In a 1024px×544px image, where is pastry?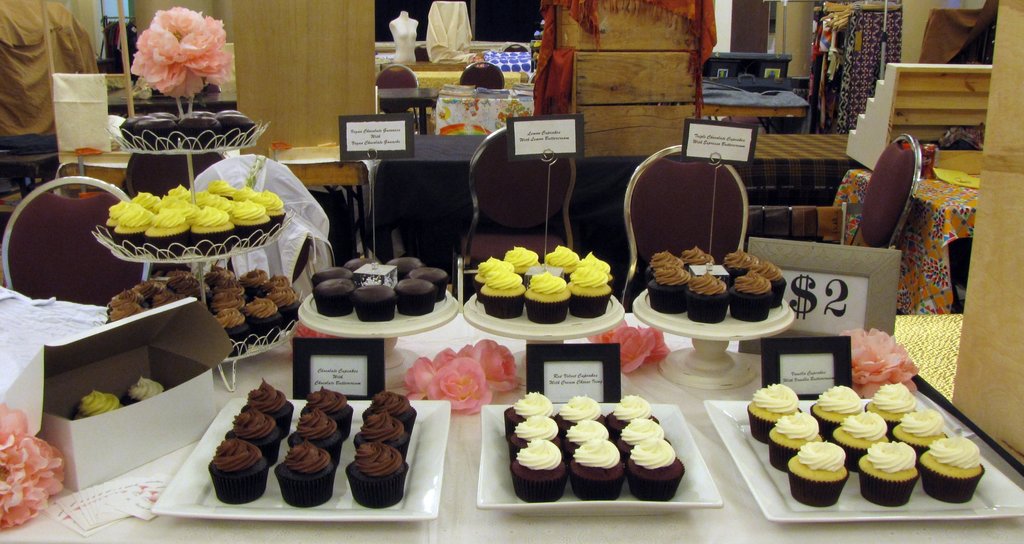
(x1=616, y1=423, x2=665, y2=453).
